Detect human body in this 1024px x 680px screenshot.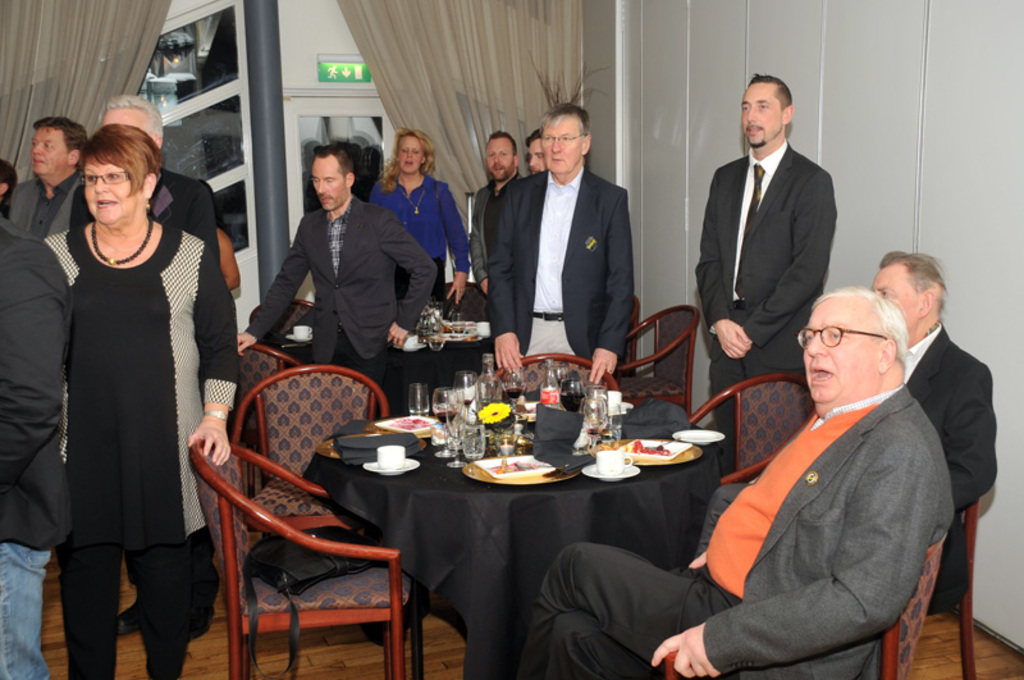
Detection: bbox=(518, 289, 951, 679).
